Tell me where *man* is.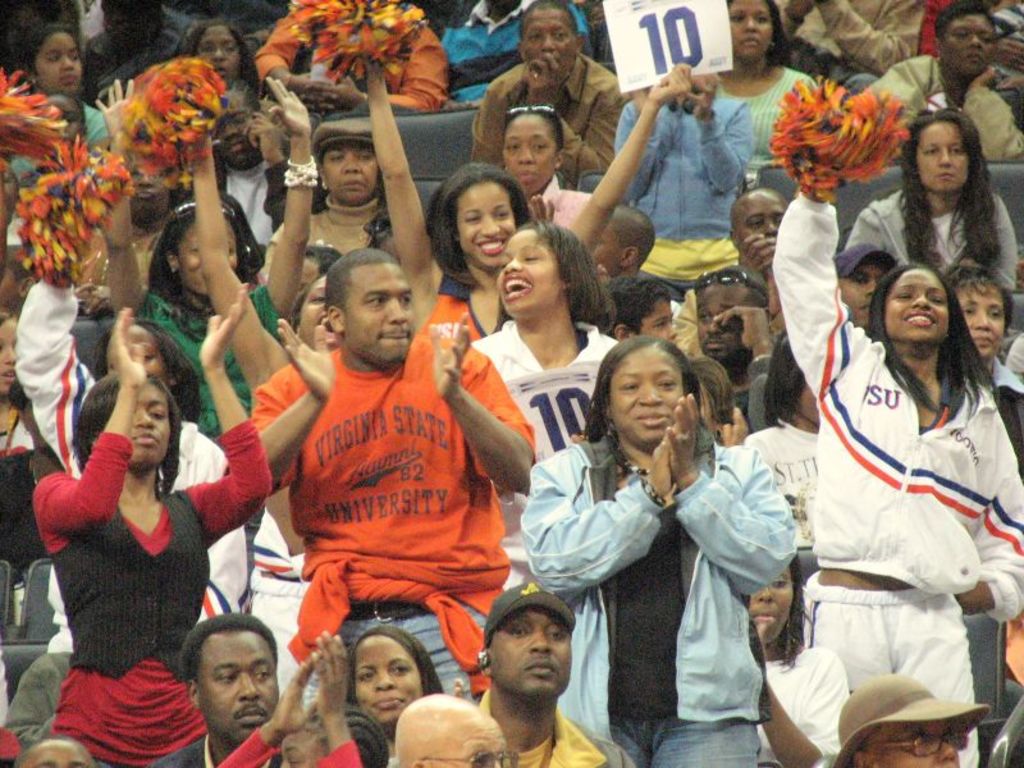
*man* is at [154,612,285,767].
